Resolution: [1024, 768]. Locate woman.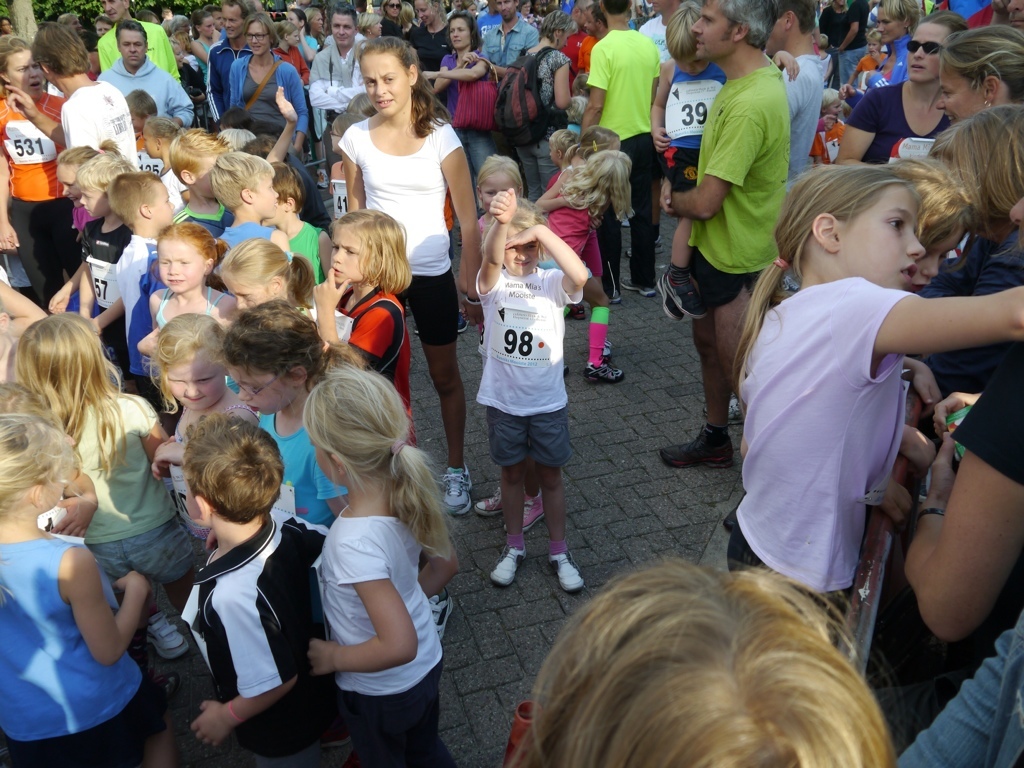
502,0,565,205.
